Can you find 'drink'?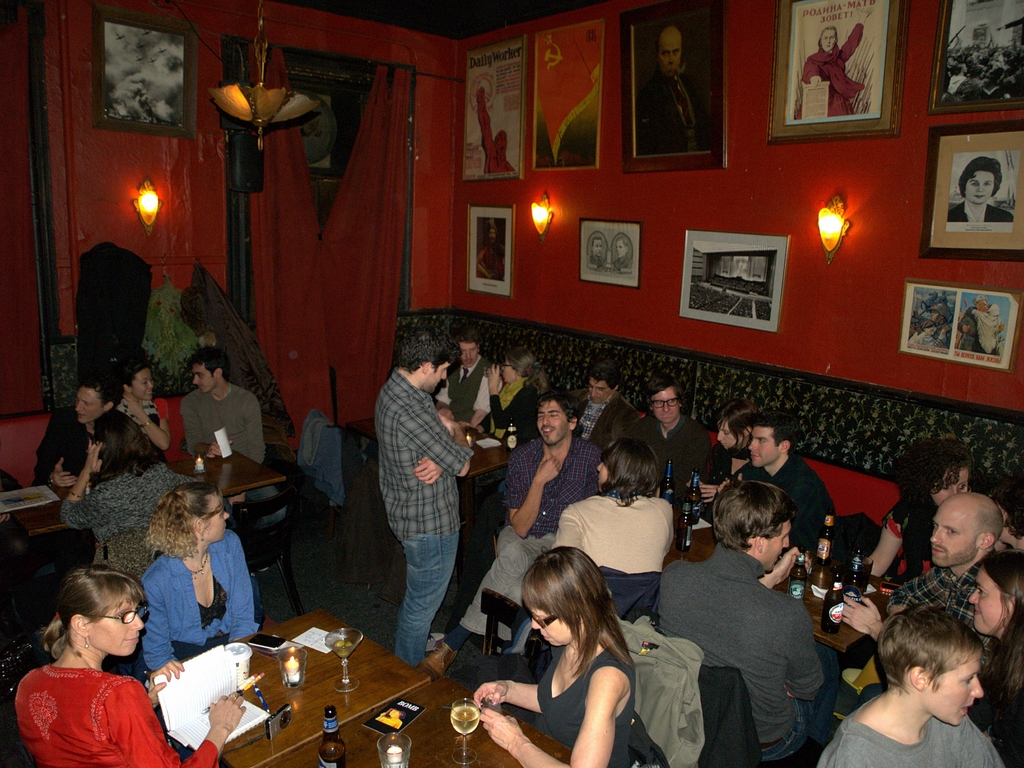
Yes, bounding box: (318, 741, 346, 767).
